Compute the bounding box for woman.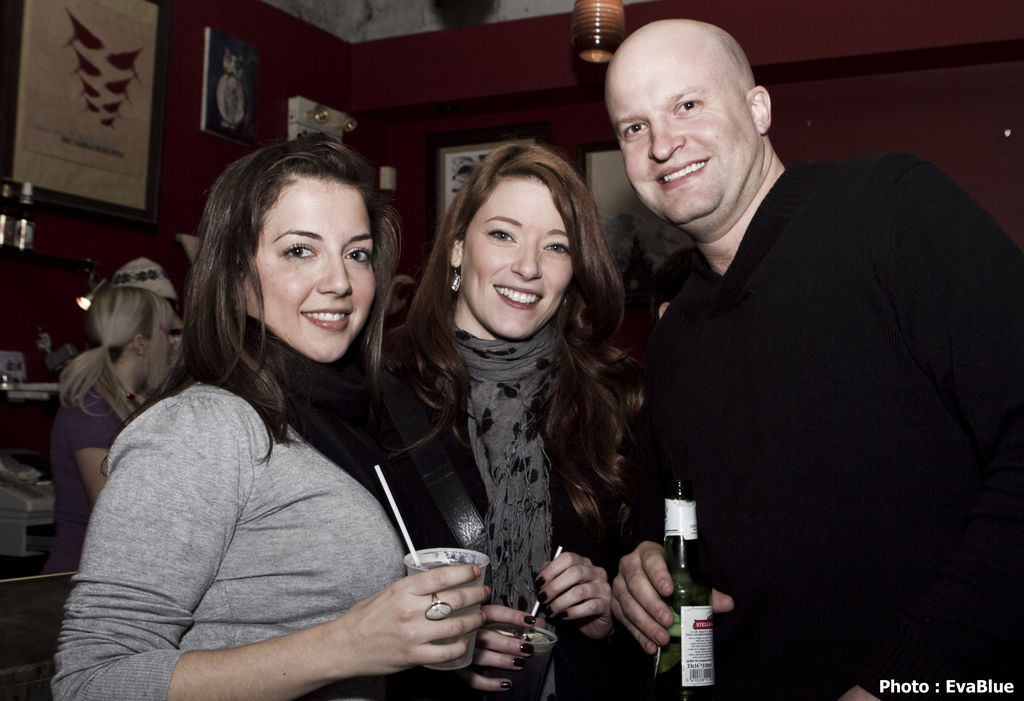
<region>382, 143, 652, 687</region>.
